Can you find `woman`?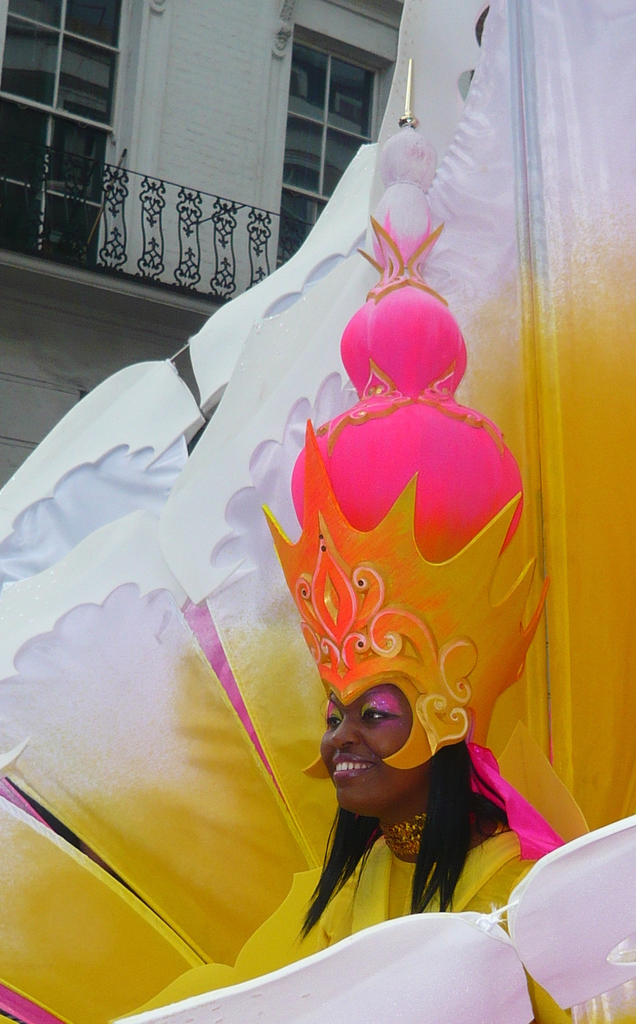
Yes, bounding box: [x1=162, y1=676, x2=551, y2=1000].
